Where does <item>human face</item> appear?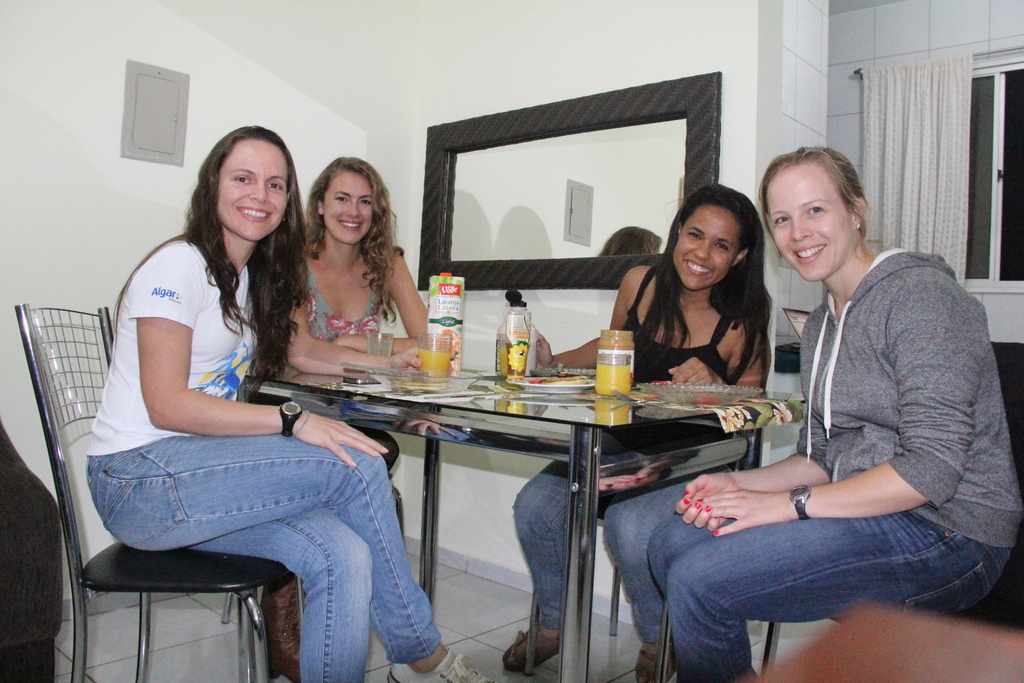
Appears at (764,165,854,284).
